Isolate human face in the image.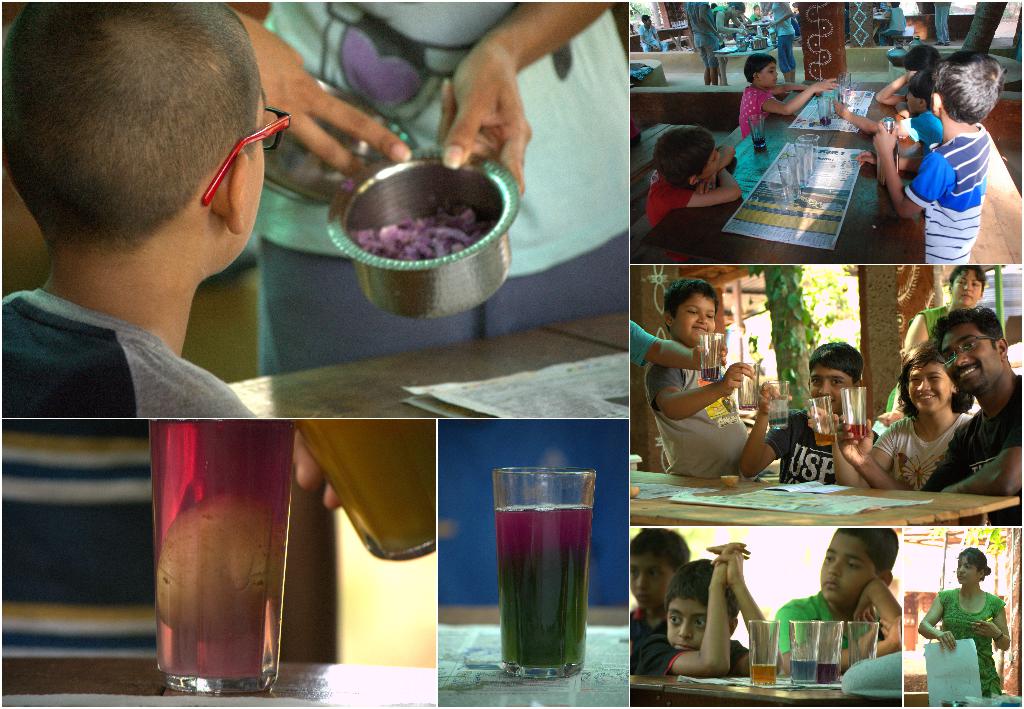
Isolated region: 904:92:920:113.
